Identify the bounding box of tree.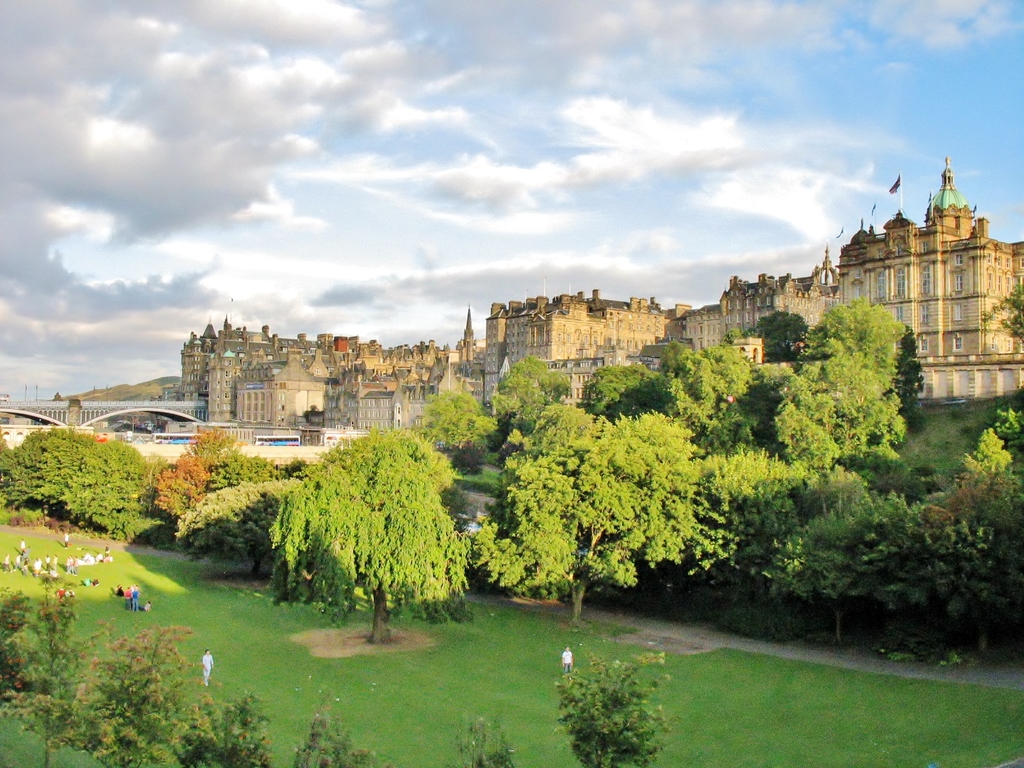
Rect(552, 662, 681, 767).
